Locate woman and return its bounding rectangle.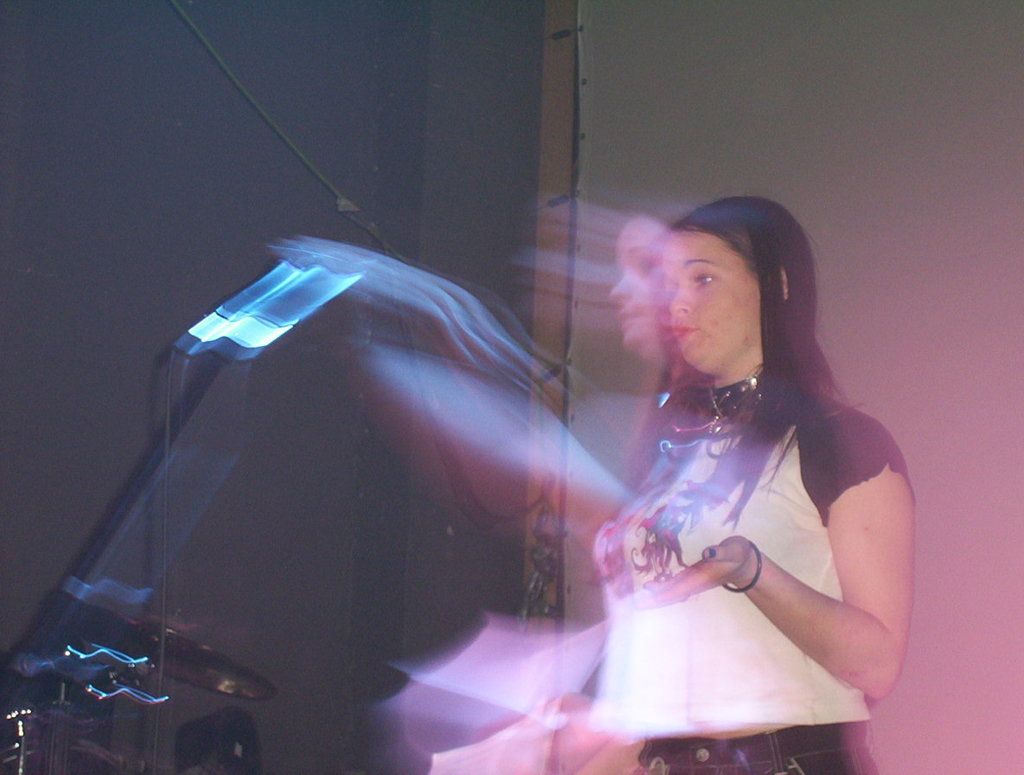
bbox=(541, 177, 918, 763).
